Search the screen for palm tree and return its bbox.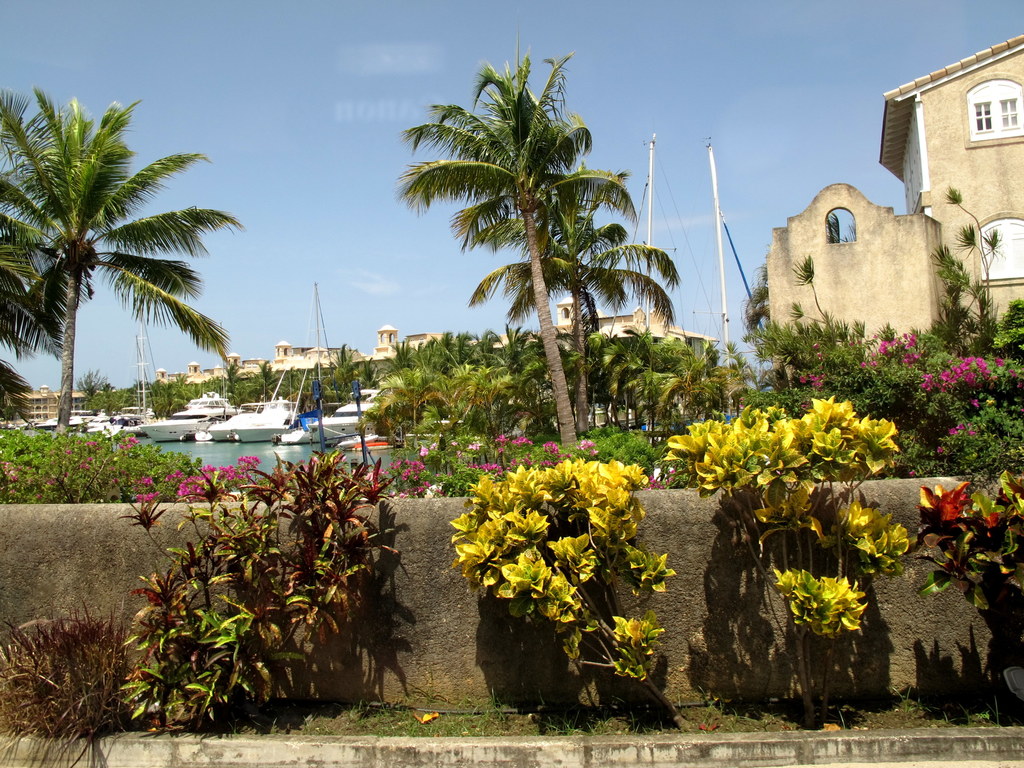
Found: <bbox>11, 118, 226, 472</bbox>.
